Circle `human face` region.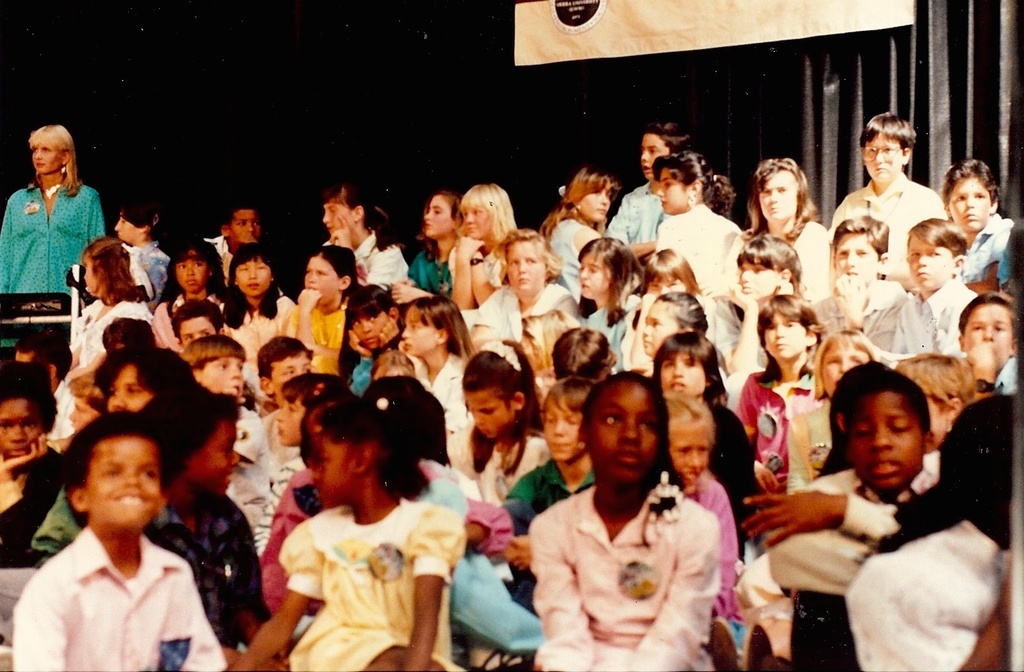
Region: (x1=658, y1=361, x2=704, y2=397).
